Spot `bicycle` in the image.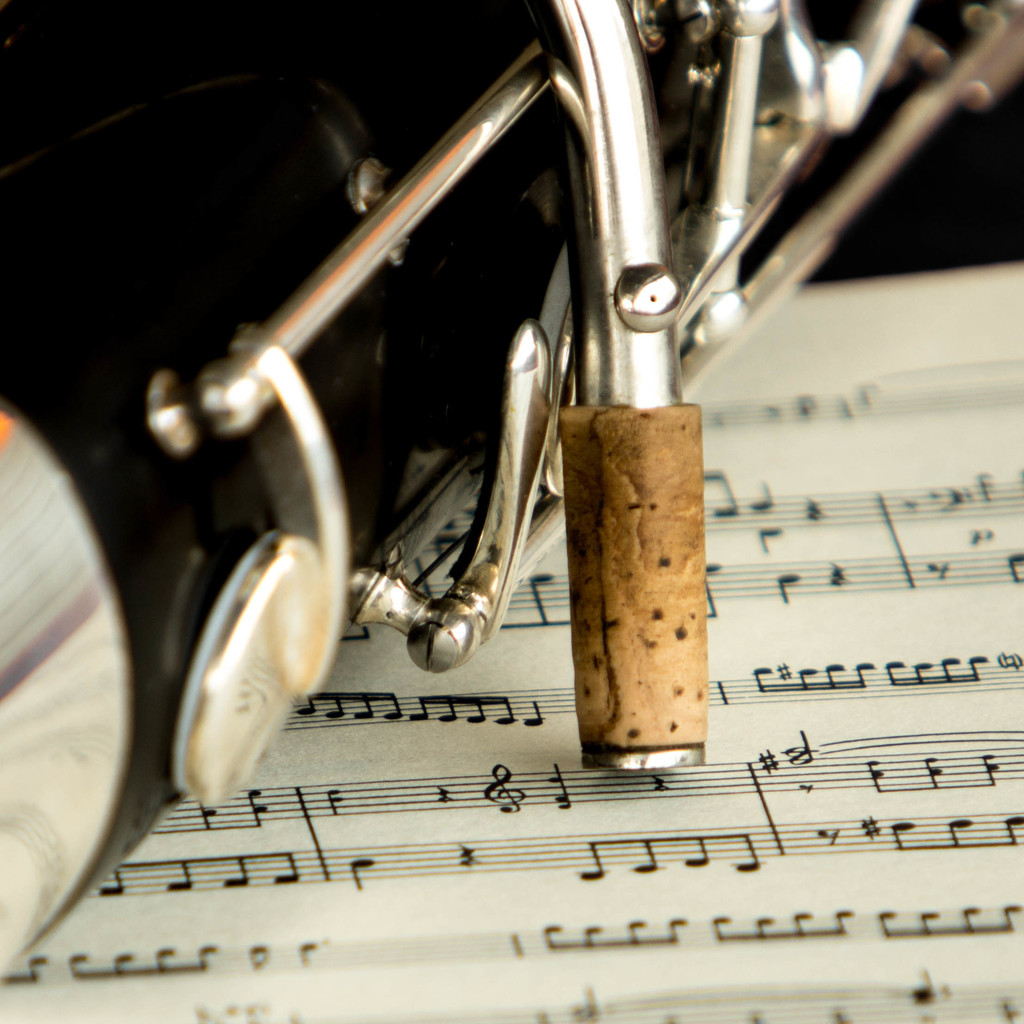
`bicycle` found at detection(0, 0, 1023, 988).
